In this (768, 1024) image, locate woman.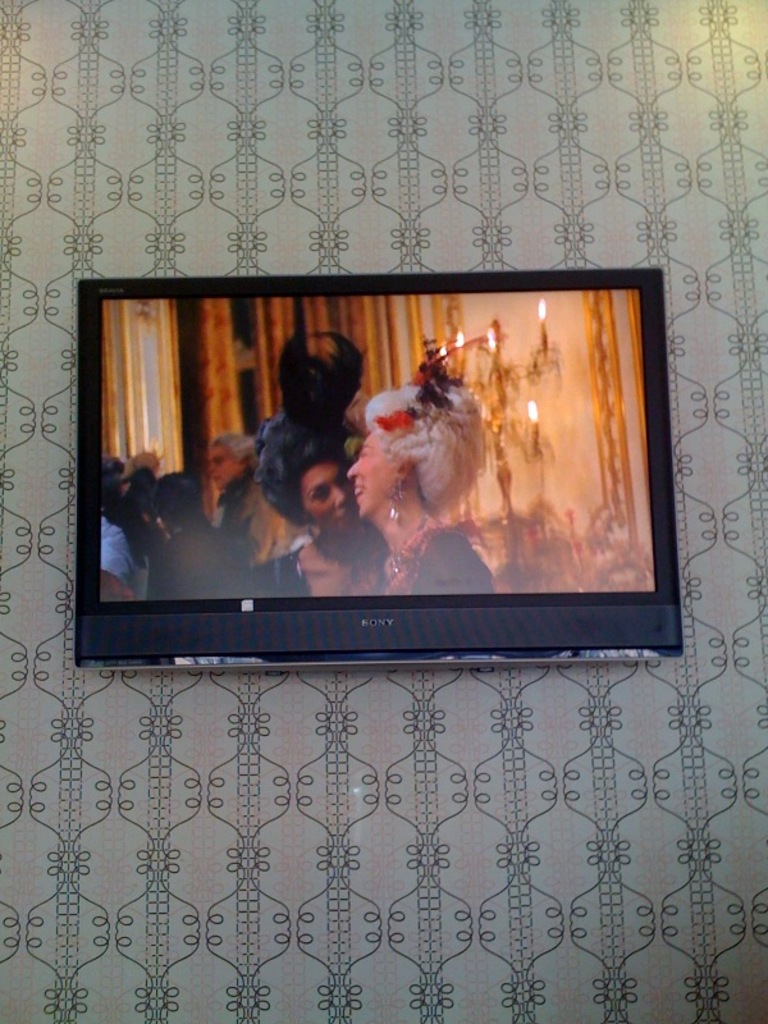
Bounding box: bbox=[236, 317, 383, 598].
